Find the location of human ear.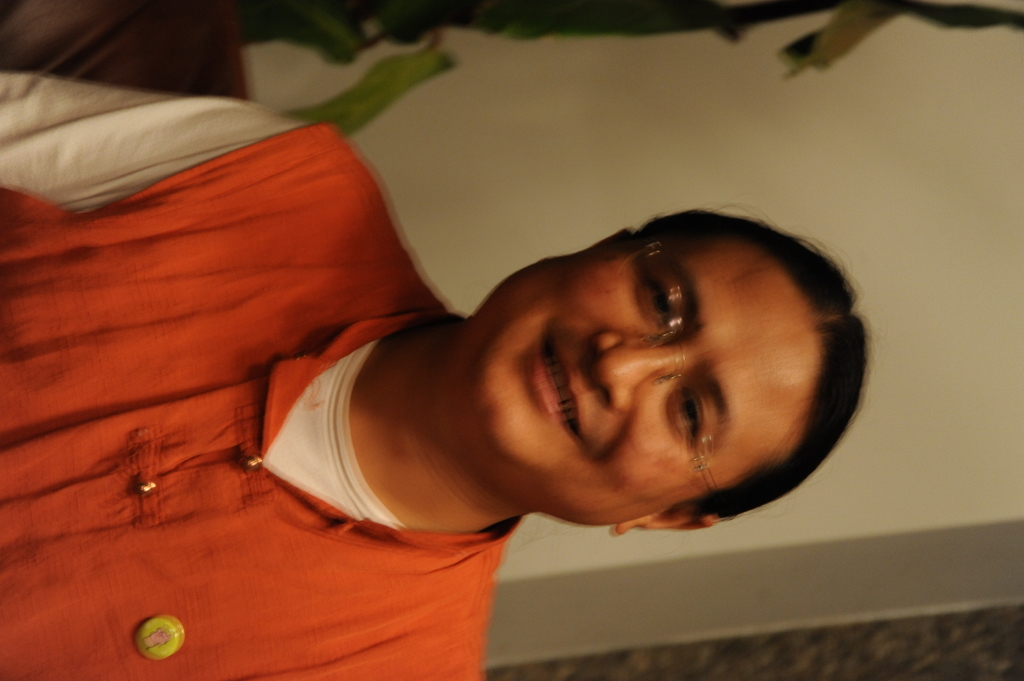
Location: box=[616, 511, 715, 533].
